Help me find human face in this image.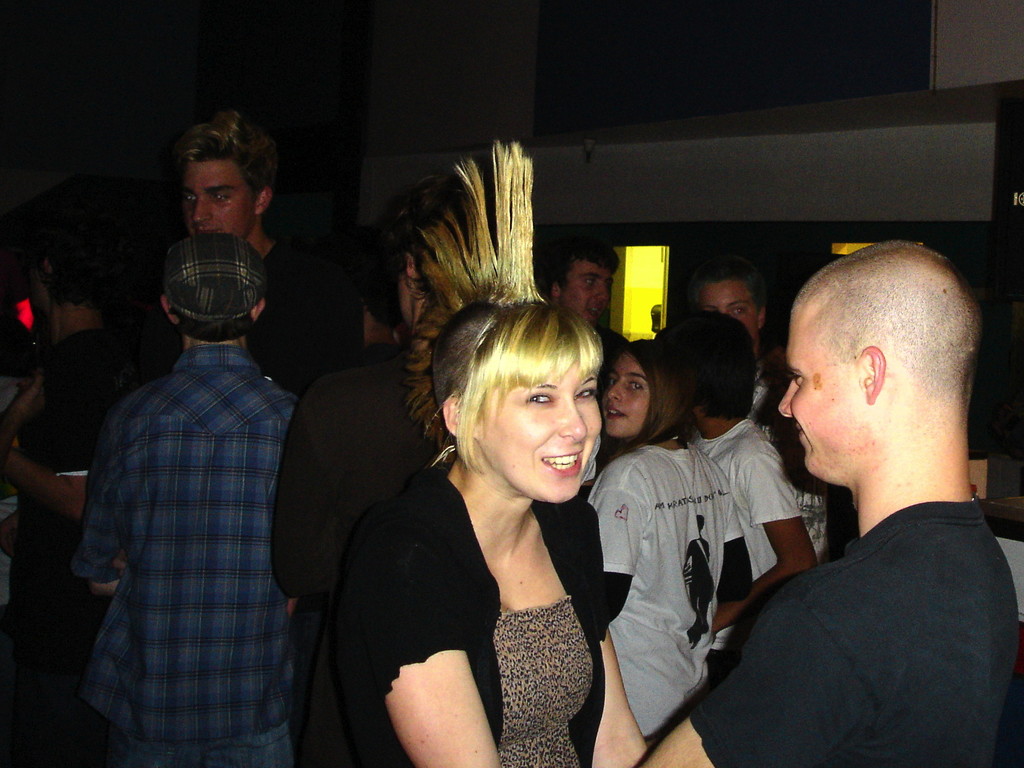
Found it: Rect(776, 315, 866, 479).
